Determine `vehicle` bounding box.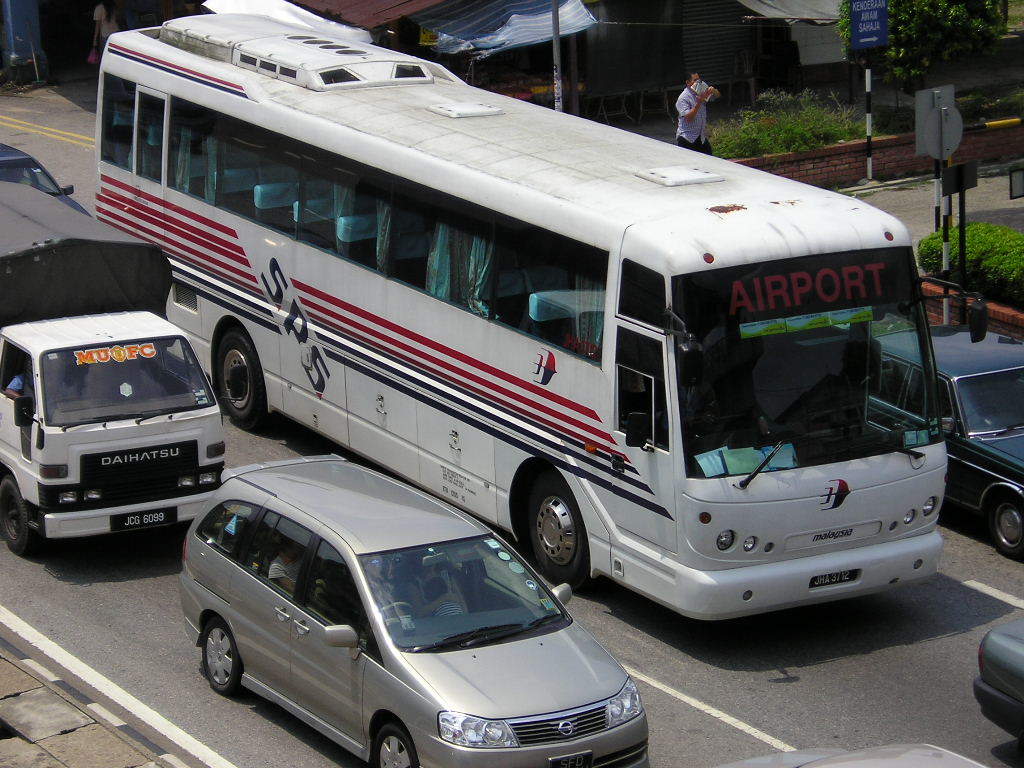
Determined: l=878, t=323, r=1021, b=556.
